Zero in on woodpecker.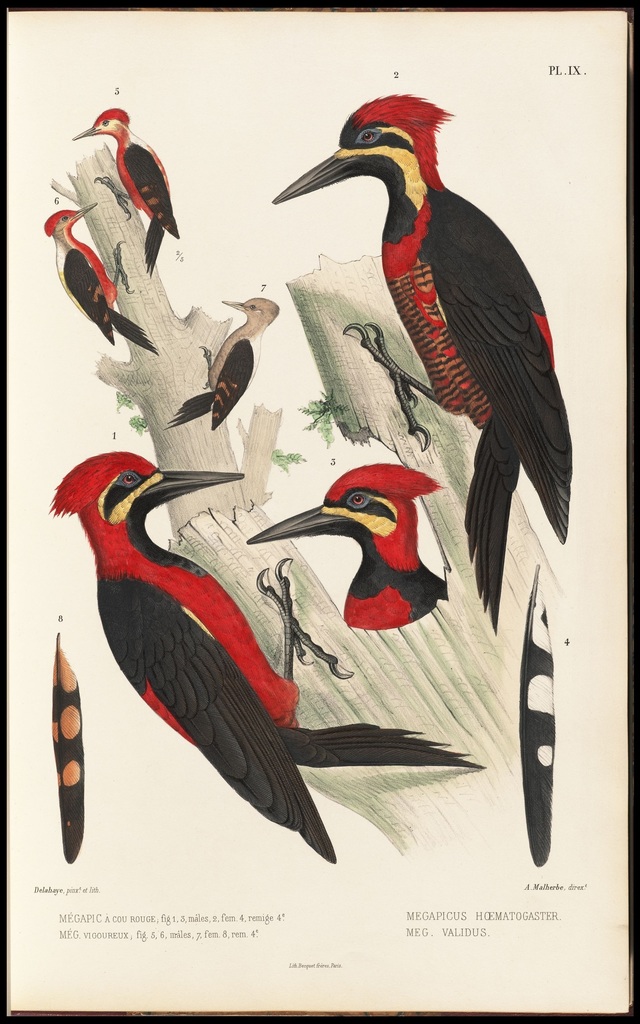
Zeroed in: x1=50, y1=445, x2=484, y2=863.
